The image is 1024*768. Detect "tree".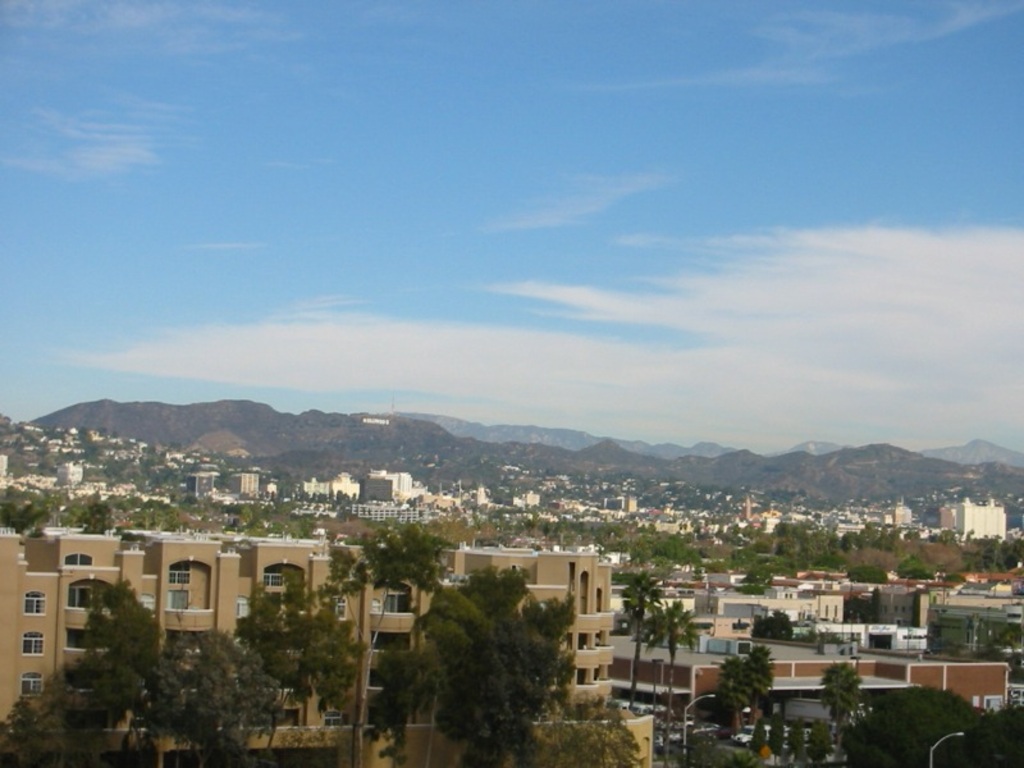
Detection: (left=73, top=498, right=116, bottom=544).
